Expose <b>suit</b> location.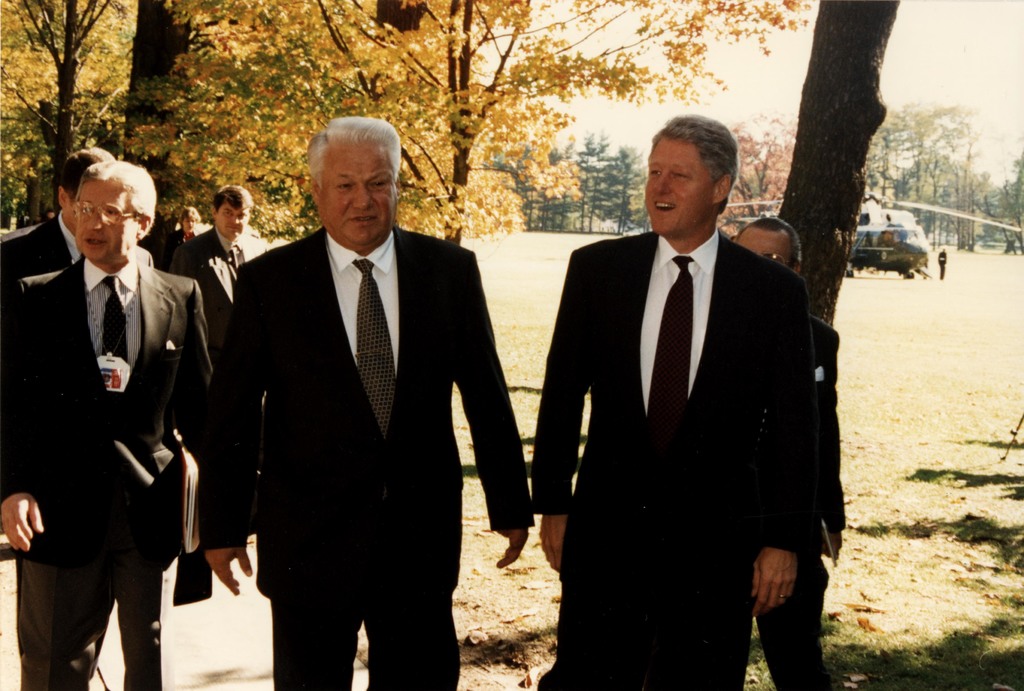
Exposed at (0, 250, 219, 690).
